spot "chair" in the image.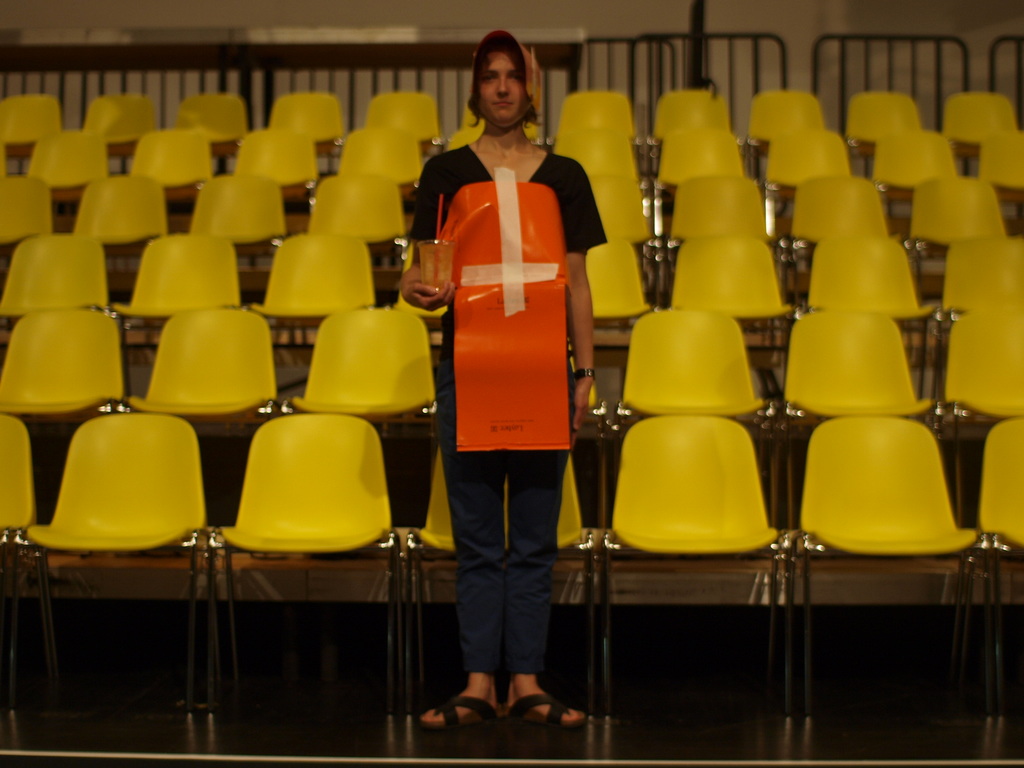
"chair" found at left=657, top=122, right=750, bottom=195.
